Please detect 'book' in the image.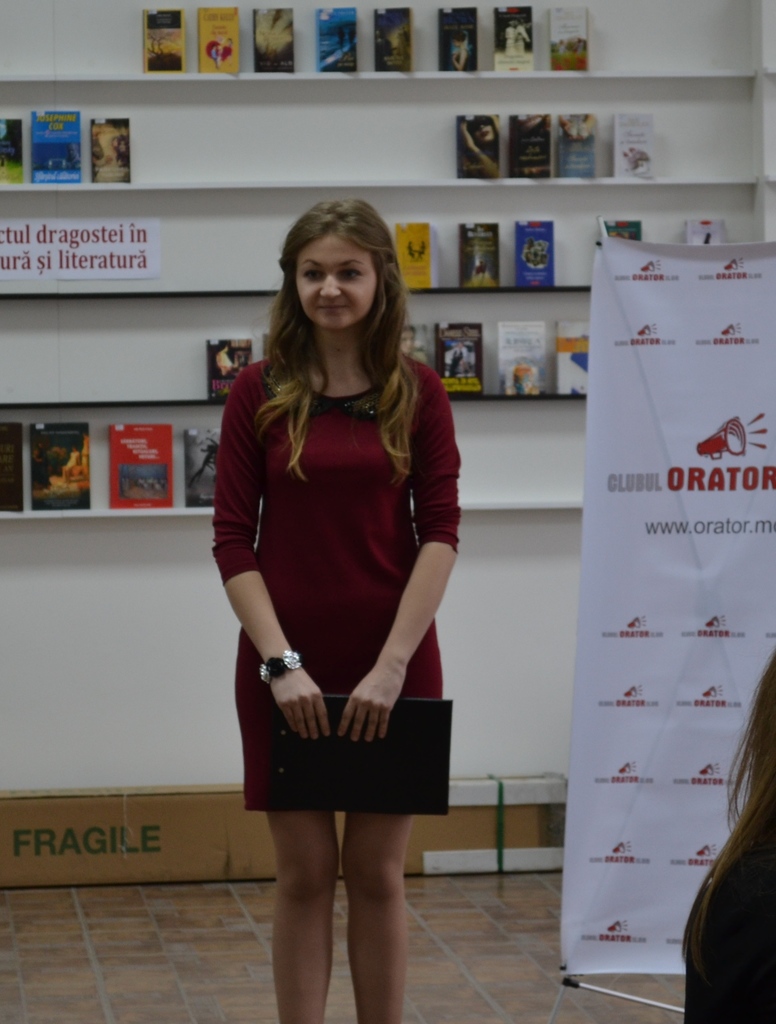
(left=550, top=3, right=590, bottom=72).
